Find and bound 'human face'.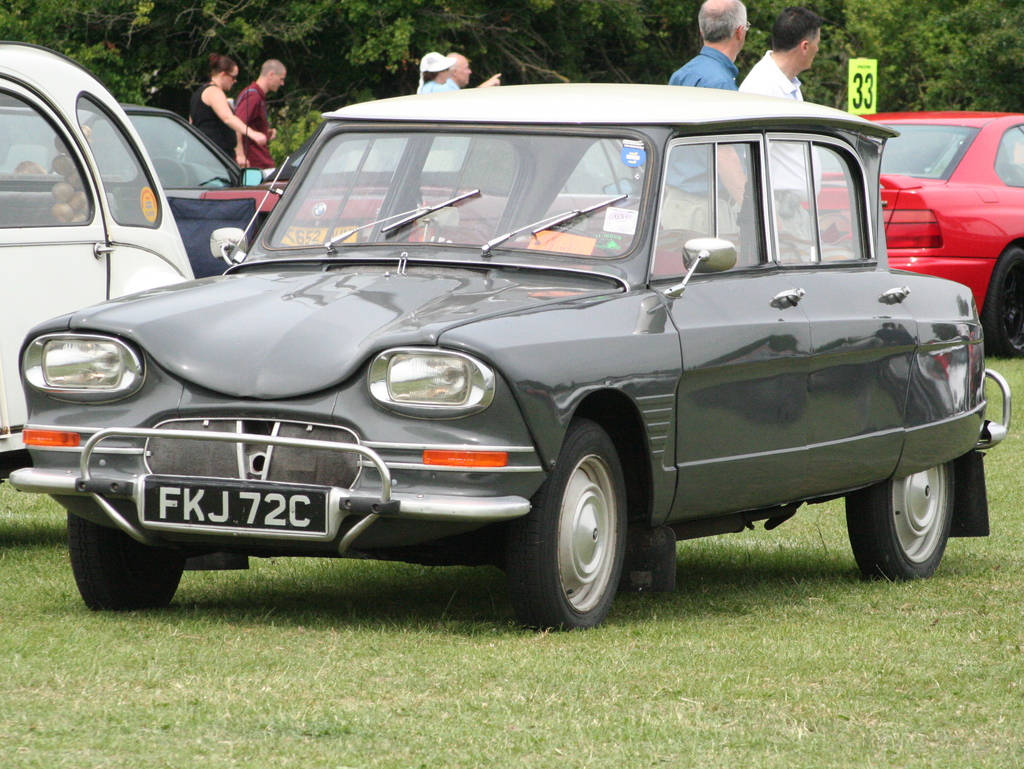
Bound: [225,67,237,92].
